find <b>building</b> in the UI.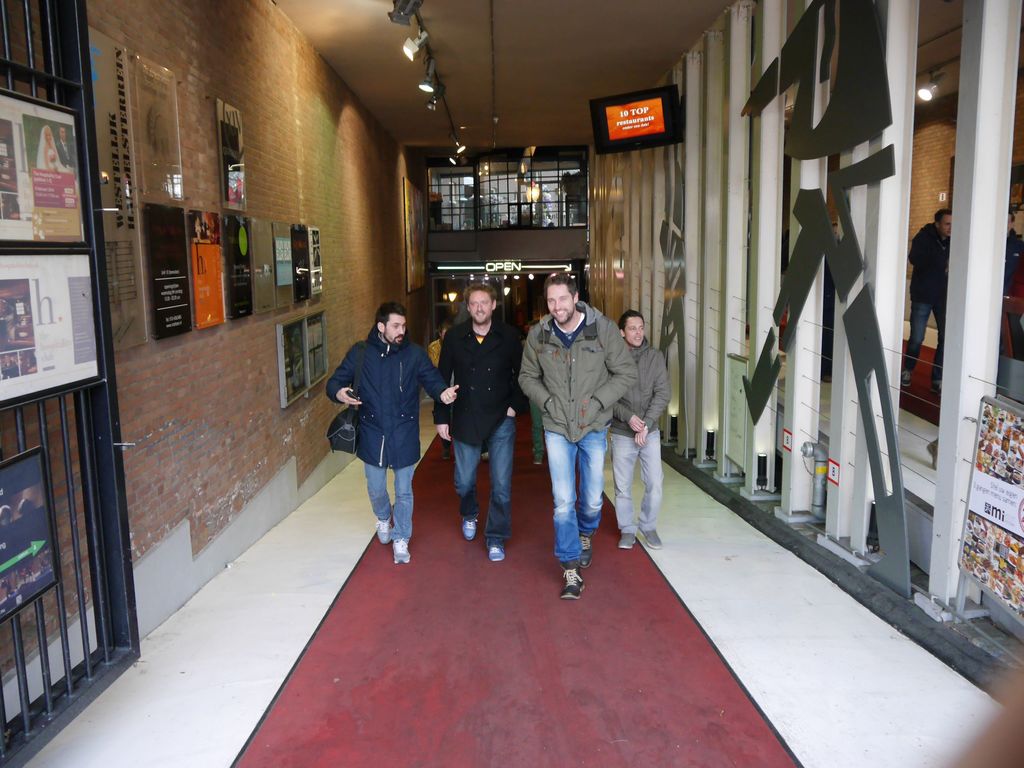
UI element at Rect(0, 0, 1023, 767).
